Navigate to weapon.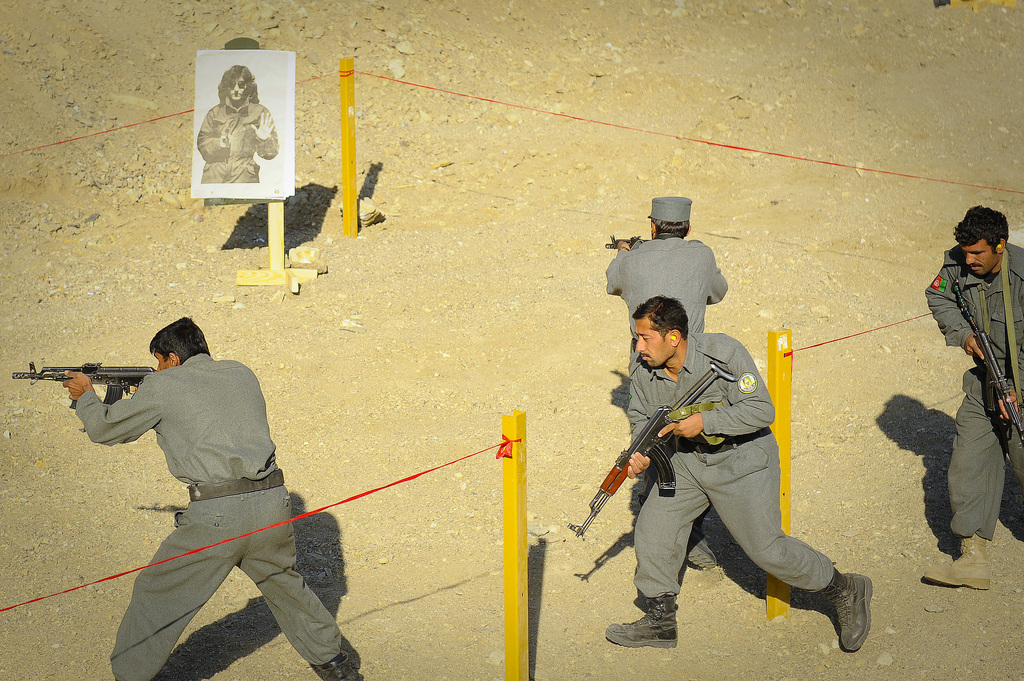
Navigation target: bbox=(8, 360, 161, 406).
